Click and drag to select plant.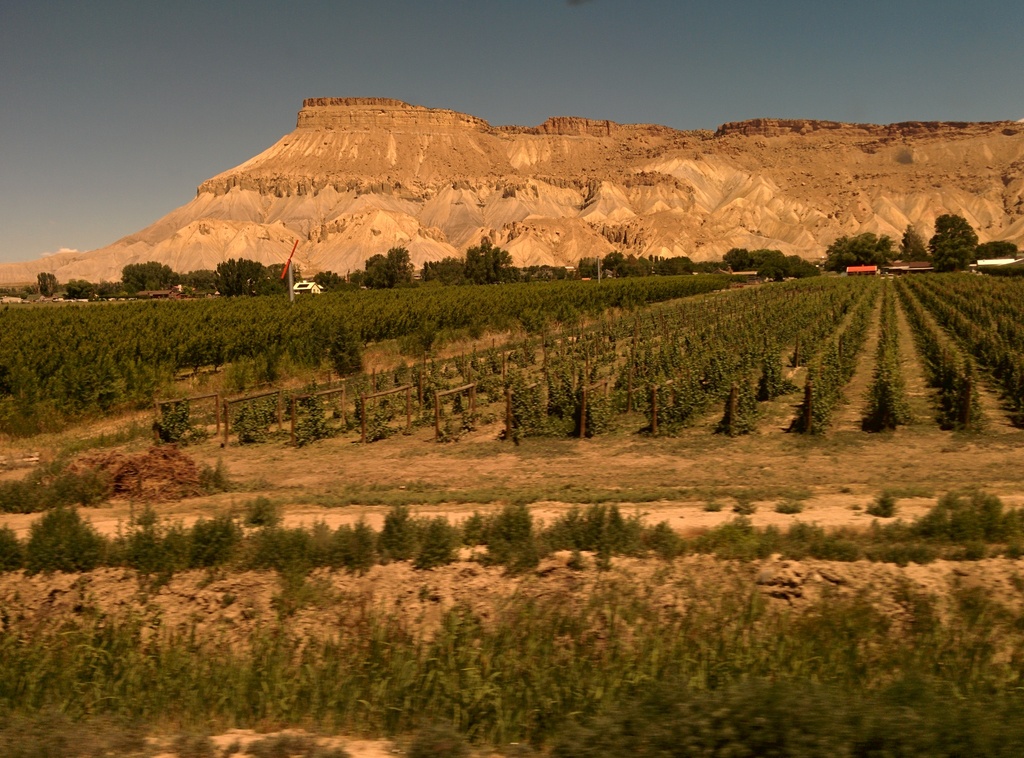
Selection: 564 496 640 555.
